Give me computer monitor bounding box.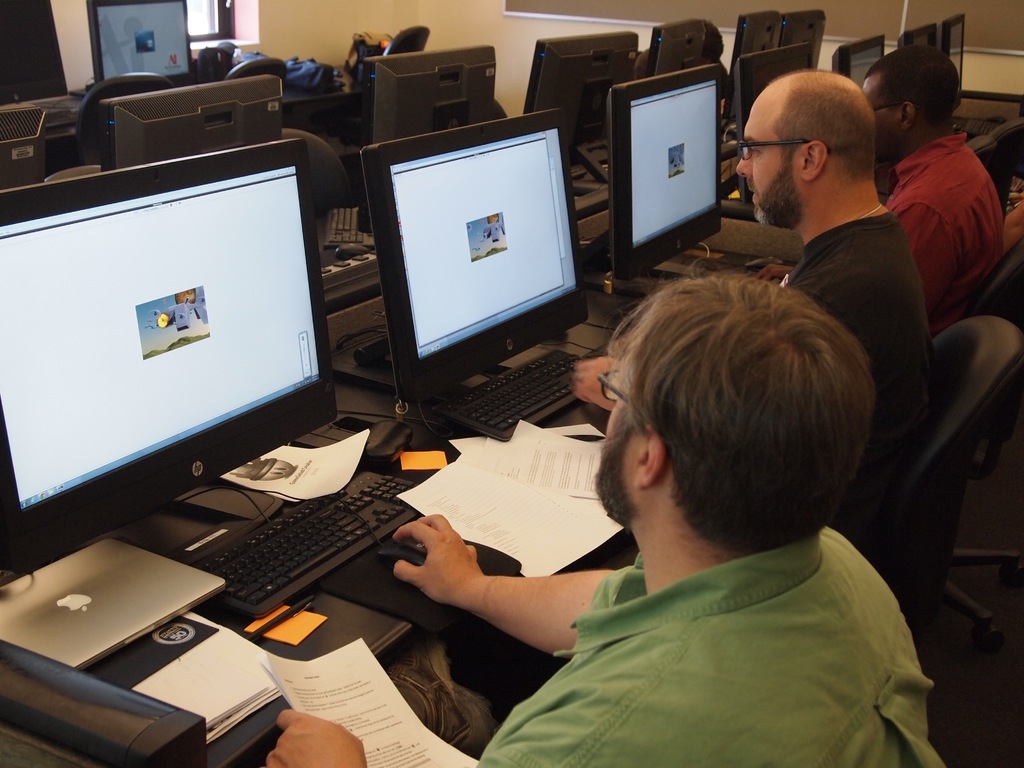
(x1=0, y1=0, x2=72, y2=115).
